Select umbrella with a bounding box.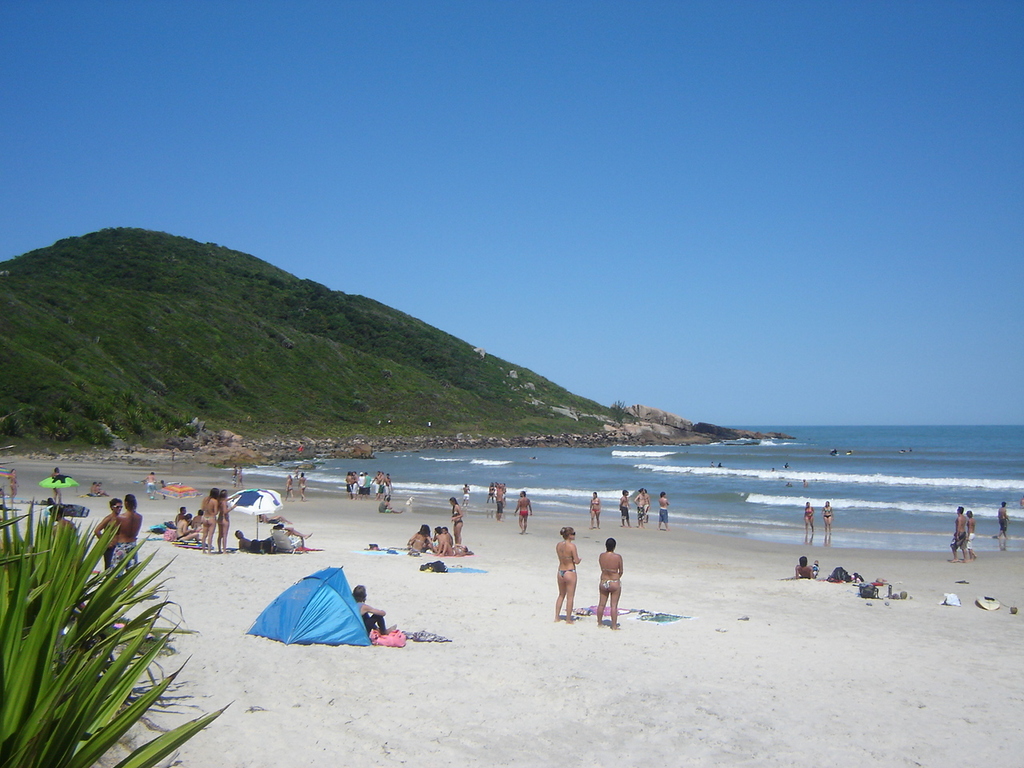
box(38, 476, 78, 505).
